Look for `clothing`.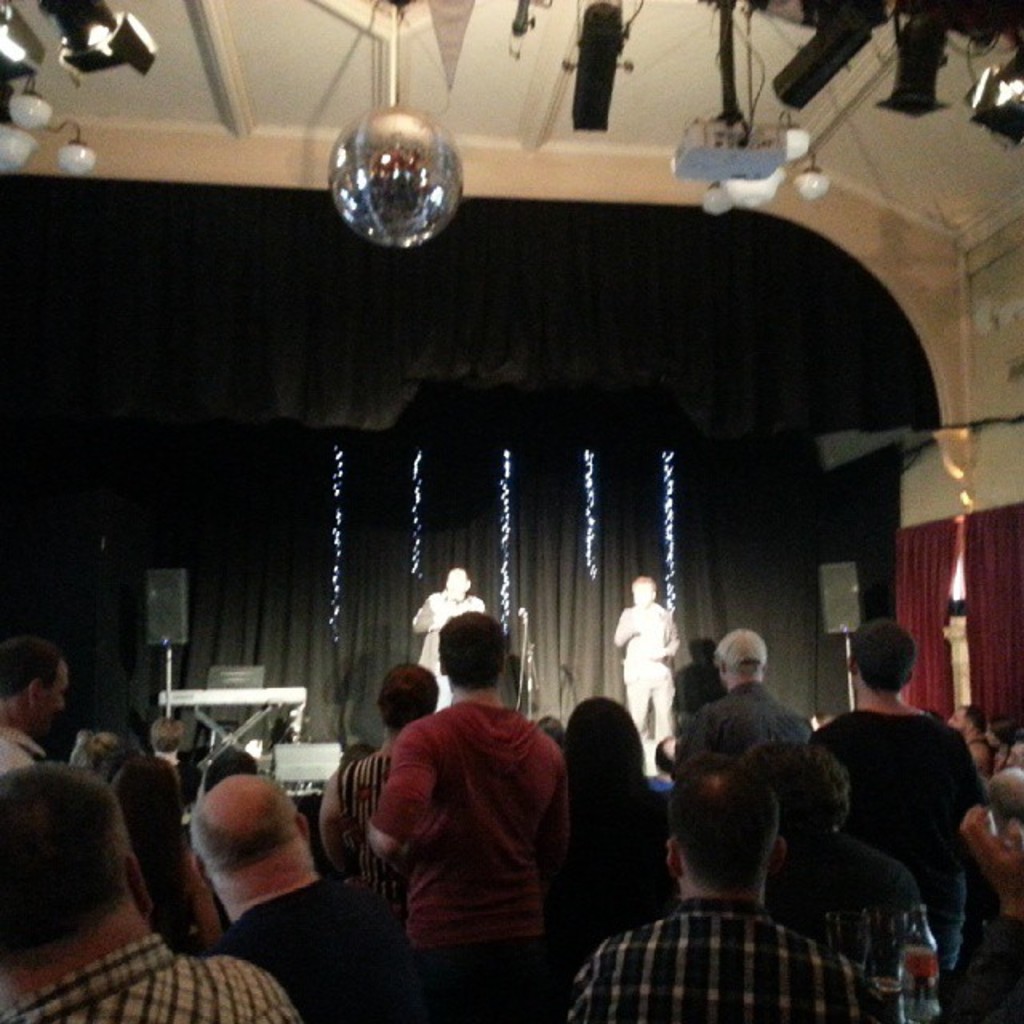
Found: [left=357, top=659, right=586, bottom=995].
